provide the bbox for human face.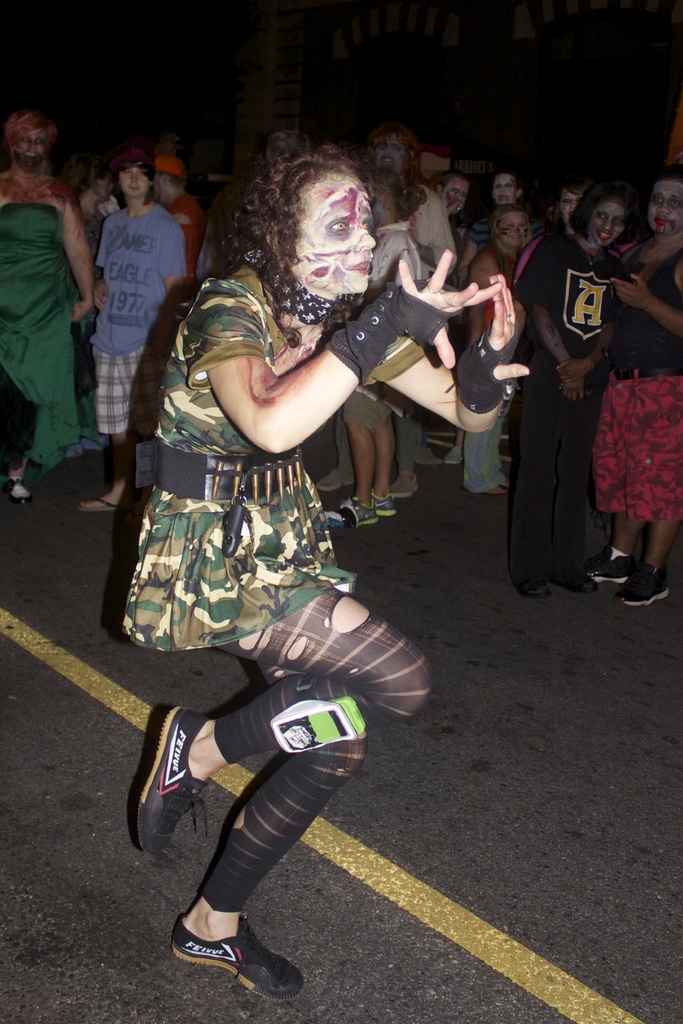
detection(373, 140, 403, 170).
